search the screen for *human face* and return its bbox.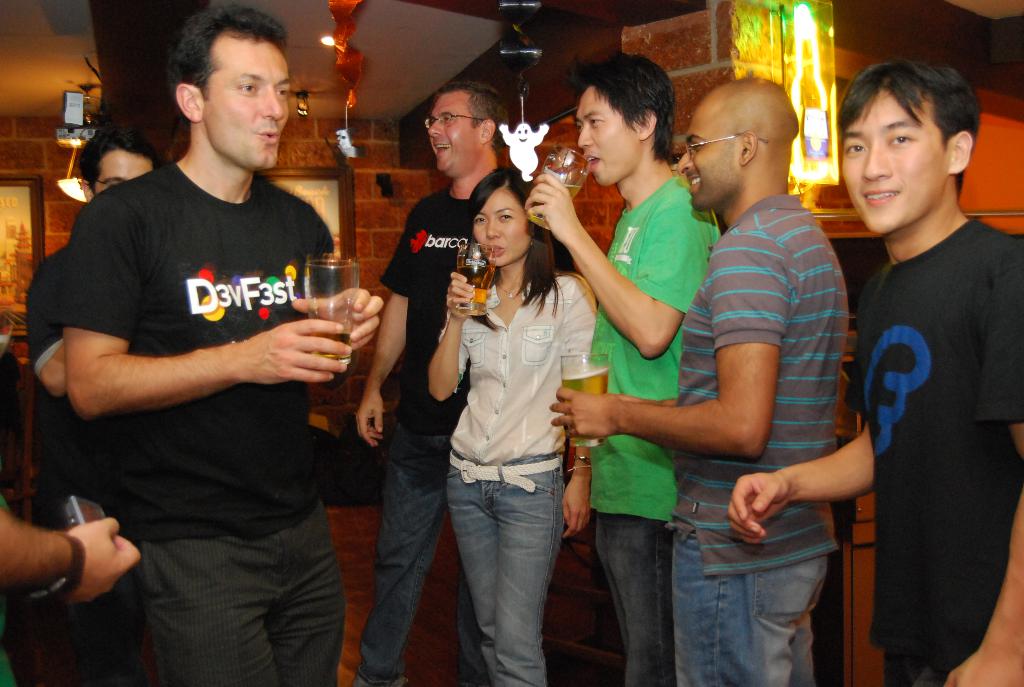
Found: bbox=[428, 95, 483, 173].
